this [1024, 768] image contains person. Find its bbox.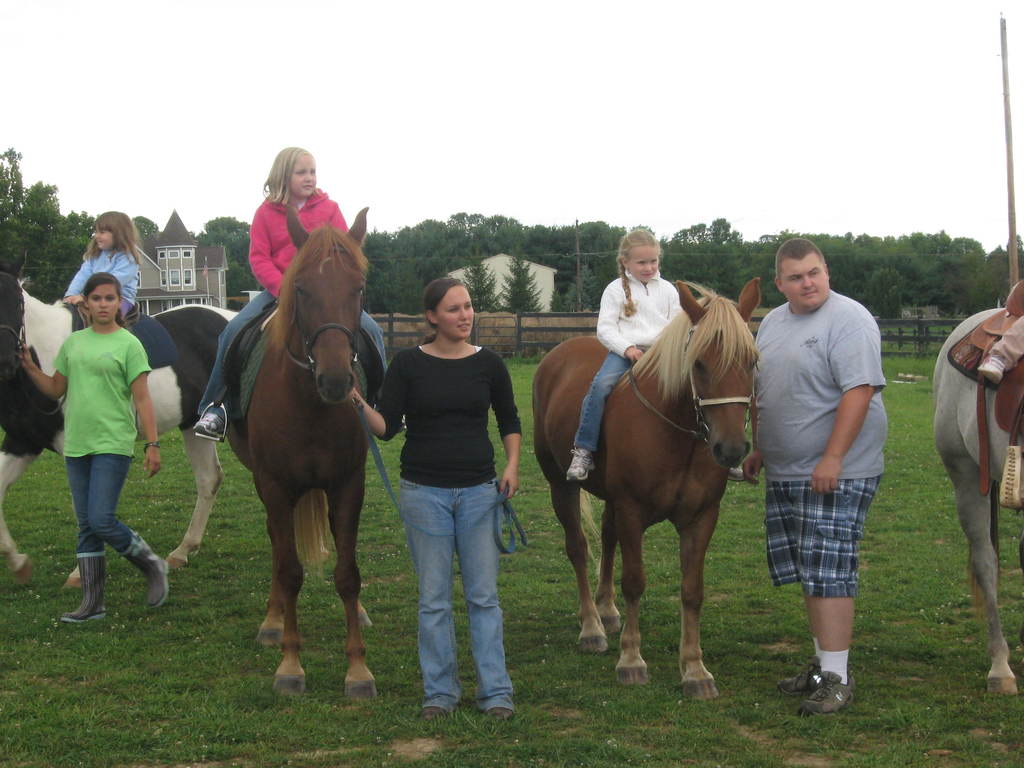
l=979, t=314, r=1023, b=387.
